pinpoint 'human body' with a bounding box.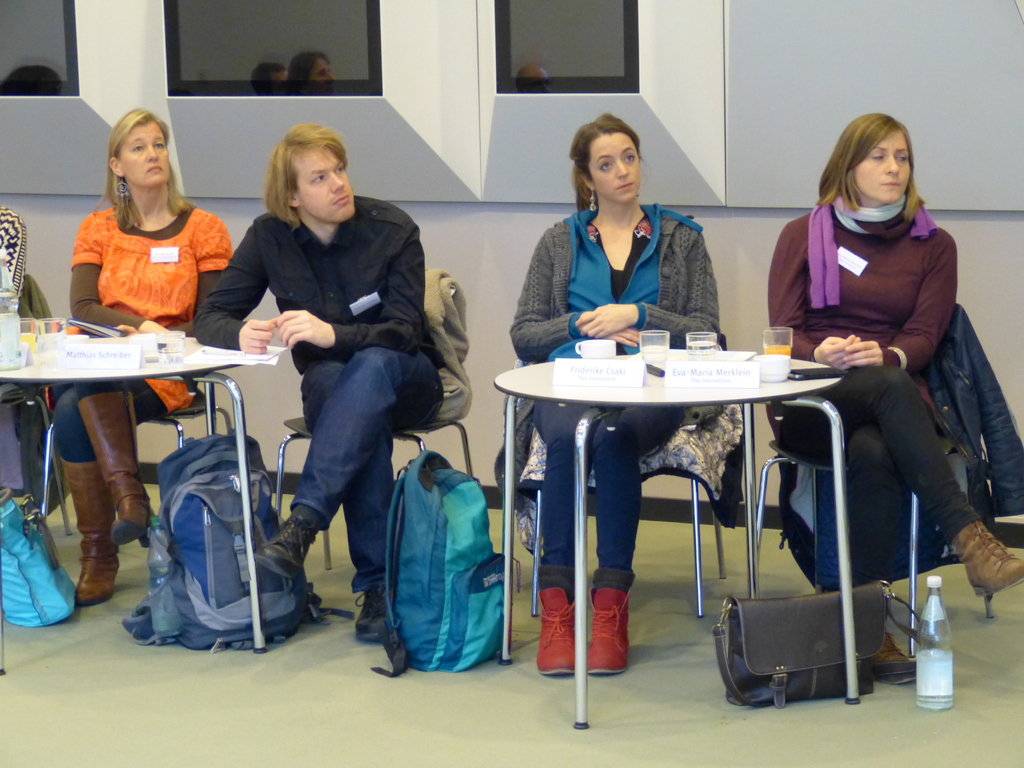
bbox(776, 84, 996, 684).
